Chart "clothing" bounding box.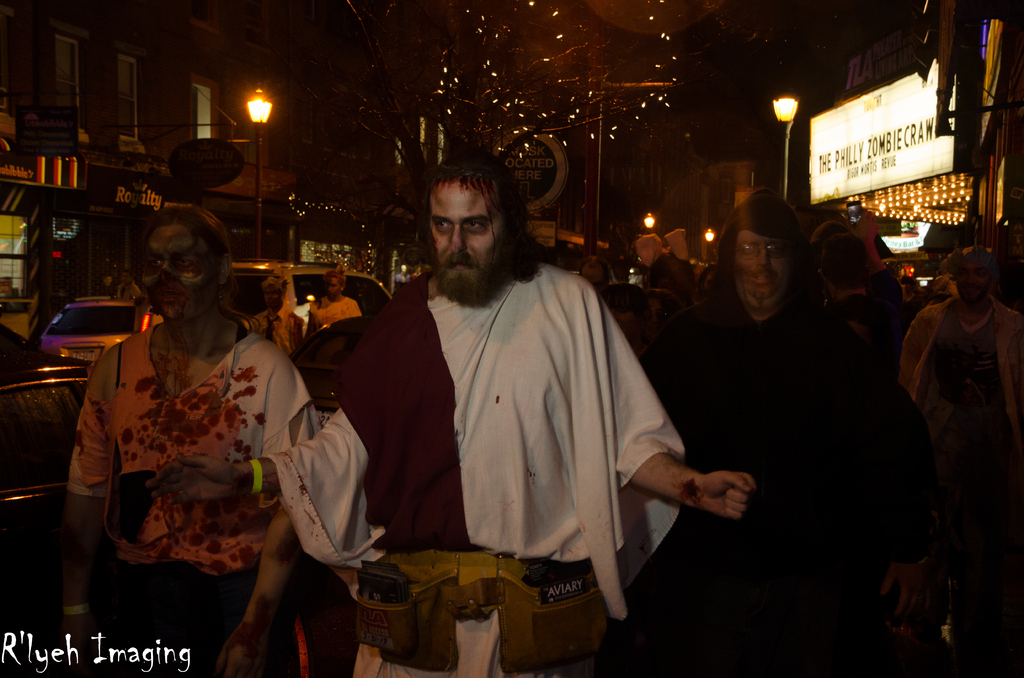
Charted: 269/261/684/618.
